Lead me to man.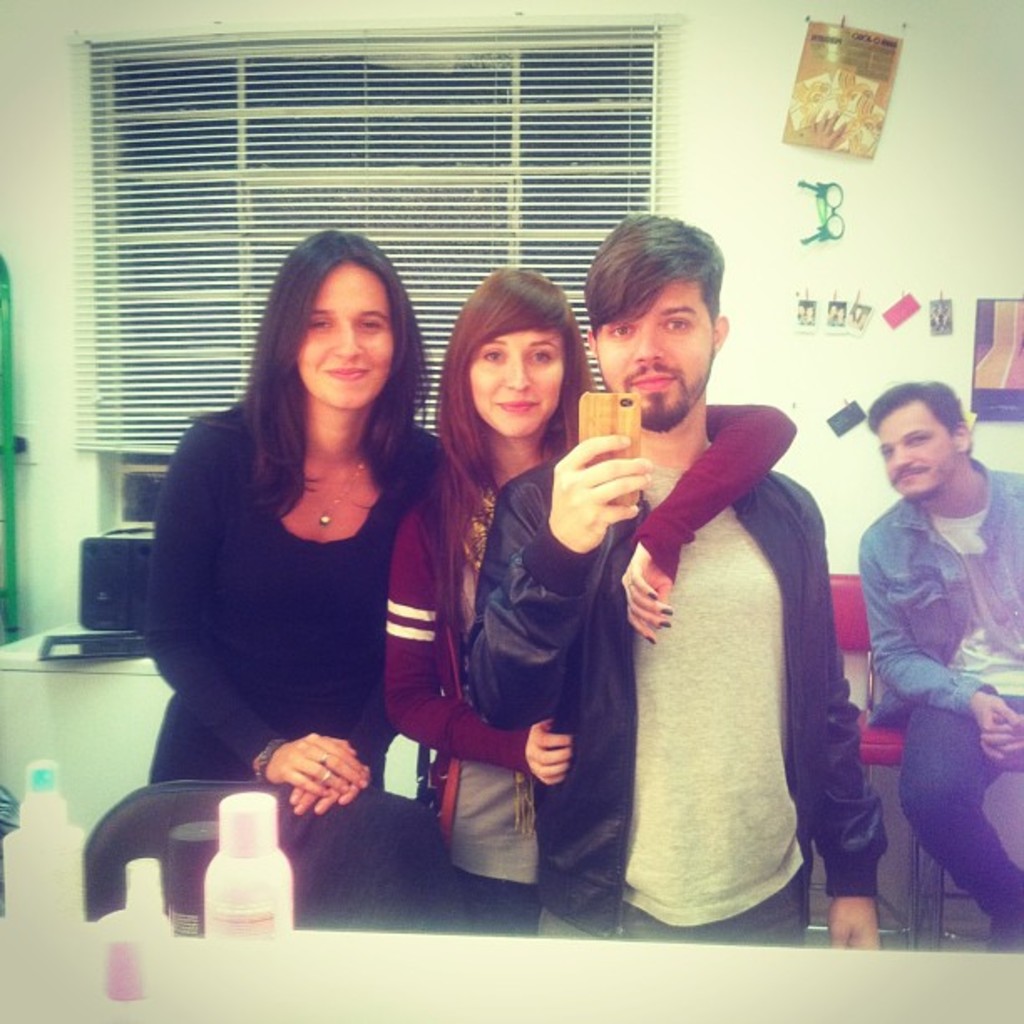
Lead to {"x1": 857, "y1": 378, "x2": 1022, "y2": 930}.
